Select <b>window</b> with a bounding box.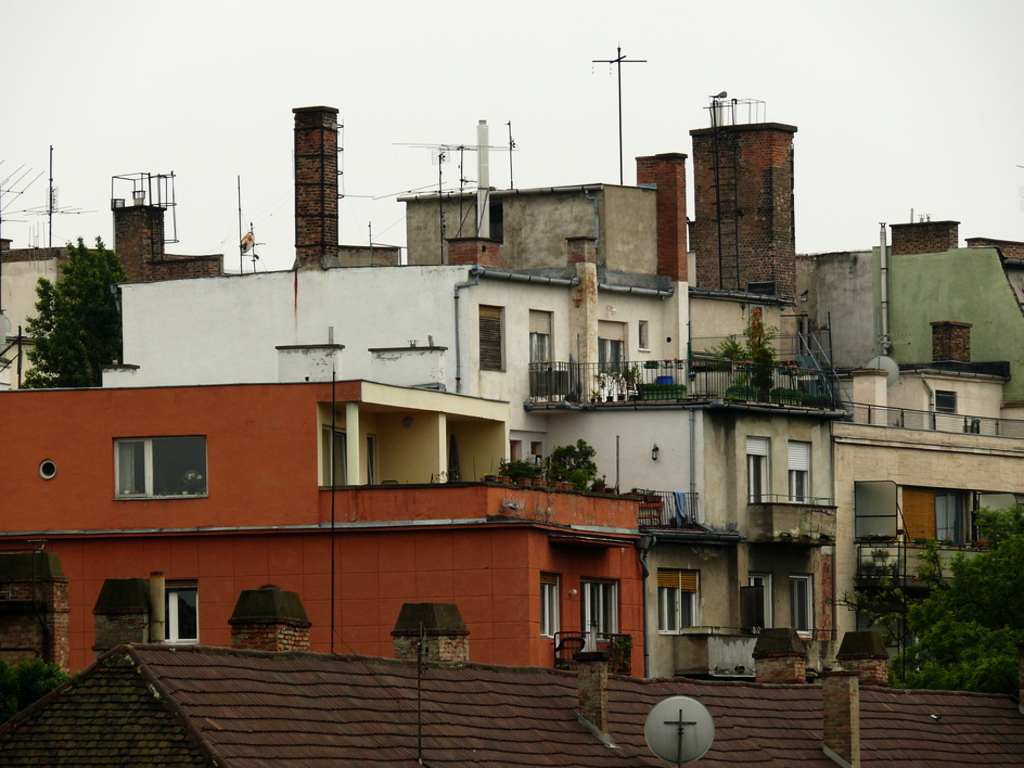
636, 321, 649, 344.
